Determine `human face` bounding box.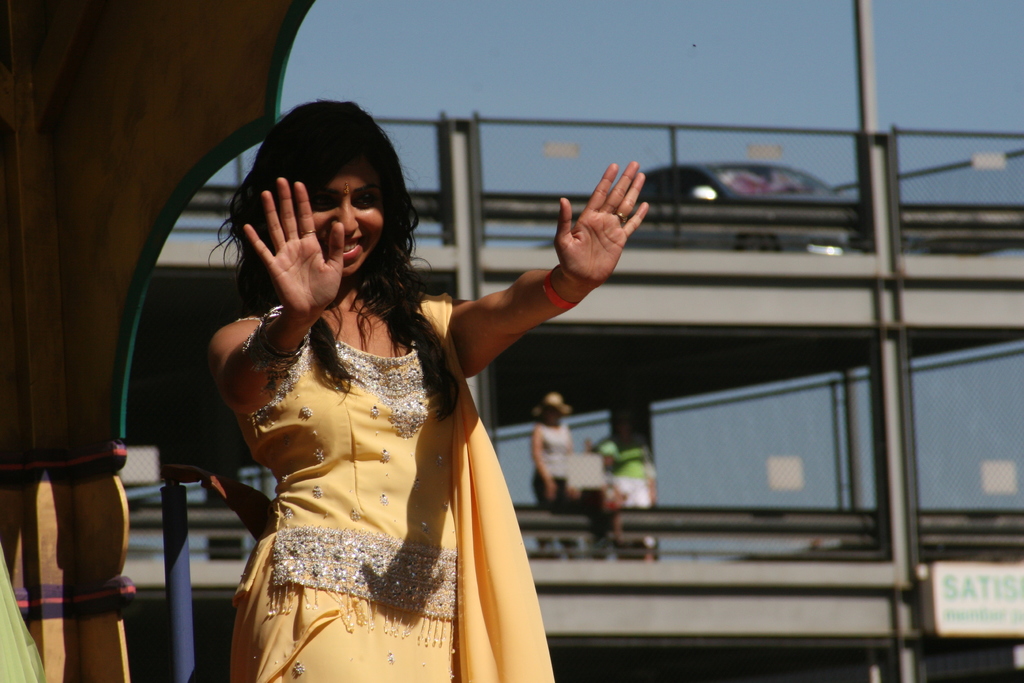
Determined: crop(308, 171, 383, 279).
